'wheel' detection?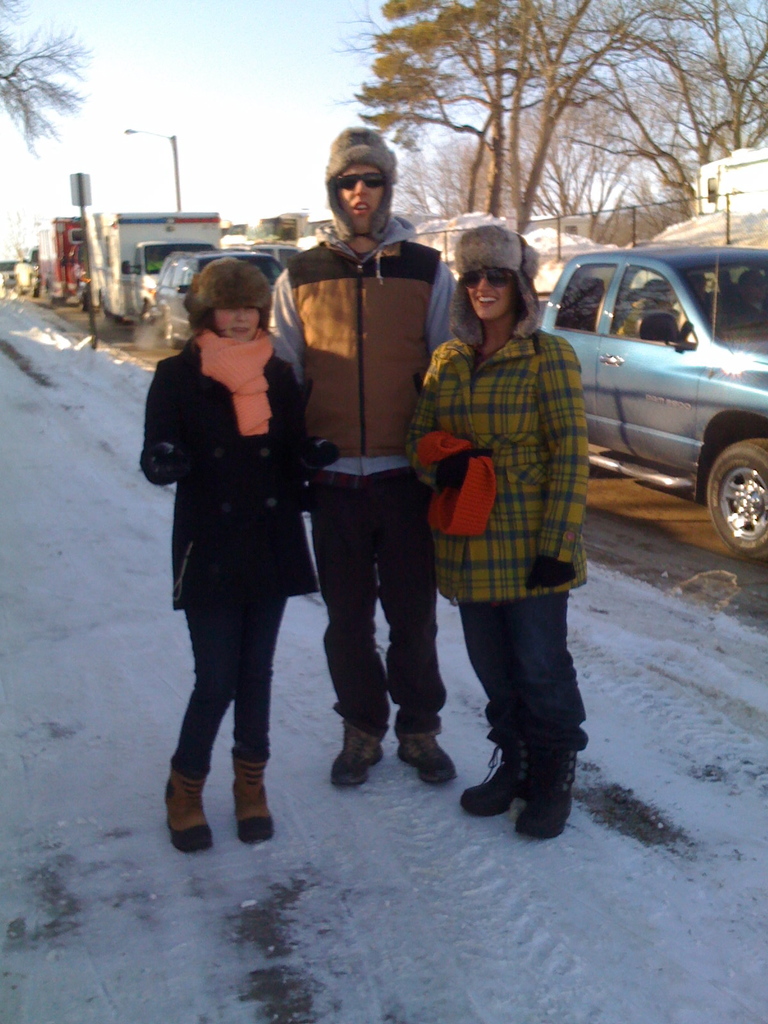
left=700, top=425, right=767, bottom=575
